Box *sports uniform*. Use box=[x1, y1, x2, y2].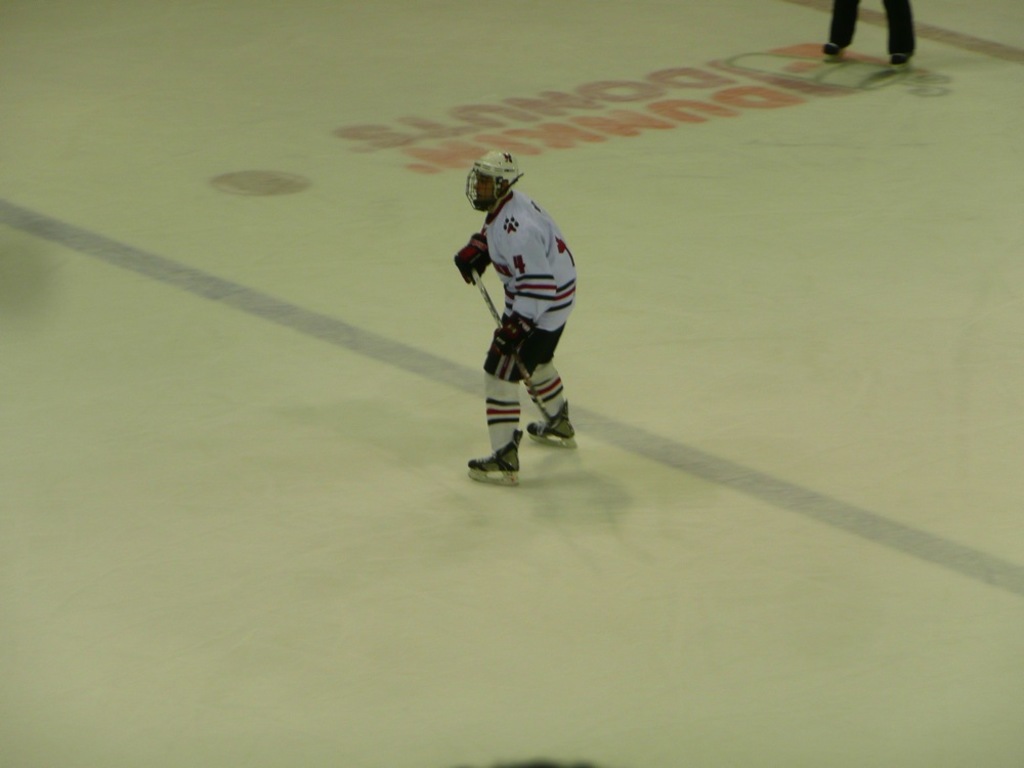
box=[466, 151, 577, 487].
